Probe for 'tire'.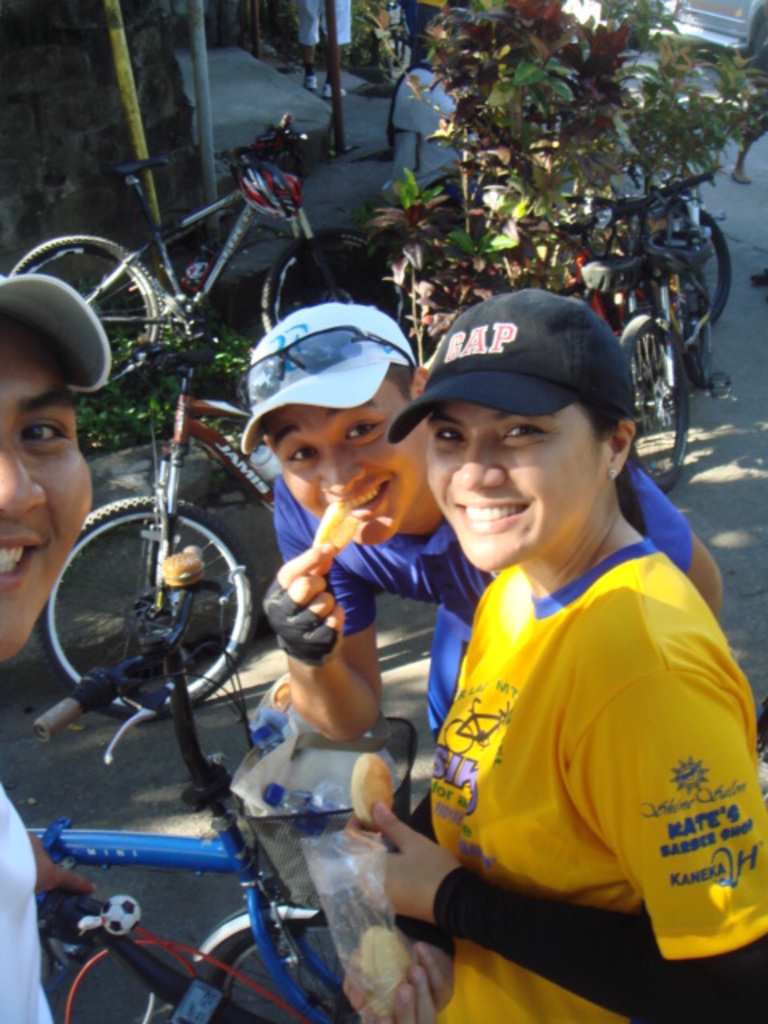
Probe result: locate(376, 0, 406, 74).
